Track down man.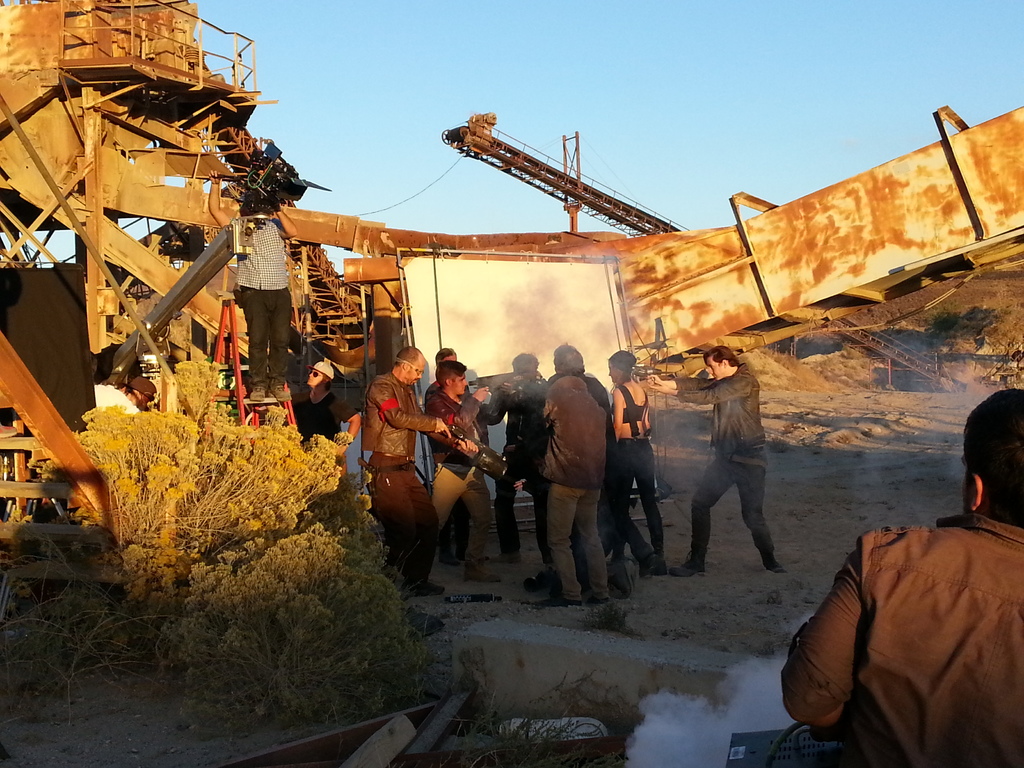
Tracked to bbox=[772, 392, 1023, 767].
